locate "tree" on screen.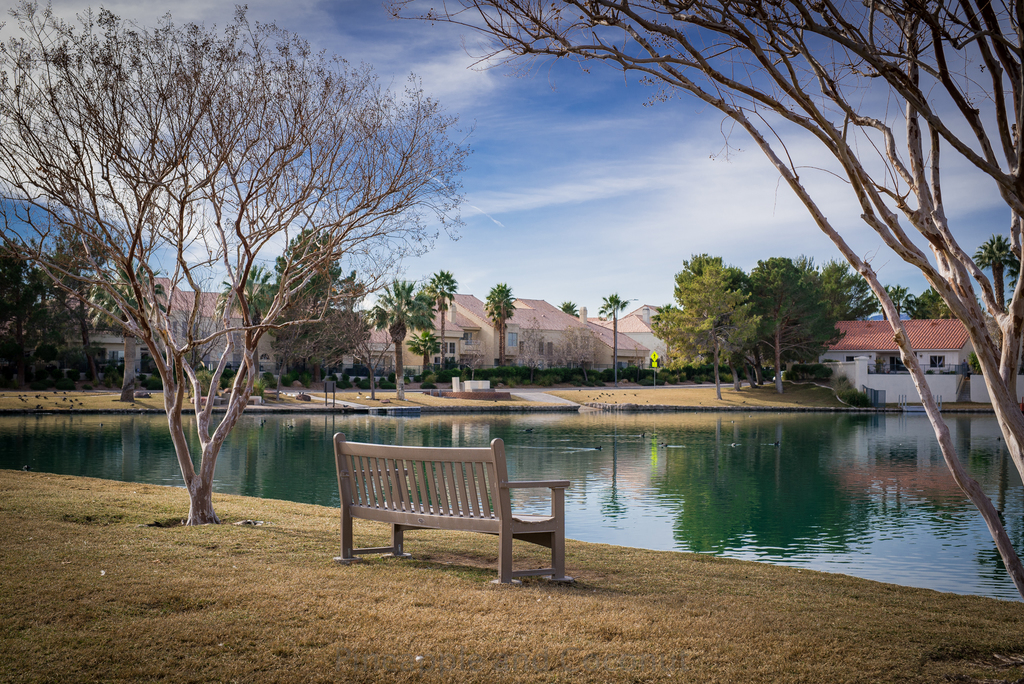
On screen at box=[824, 251, 882, 322].
